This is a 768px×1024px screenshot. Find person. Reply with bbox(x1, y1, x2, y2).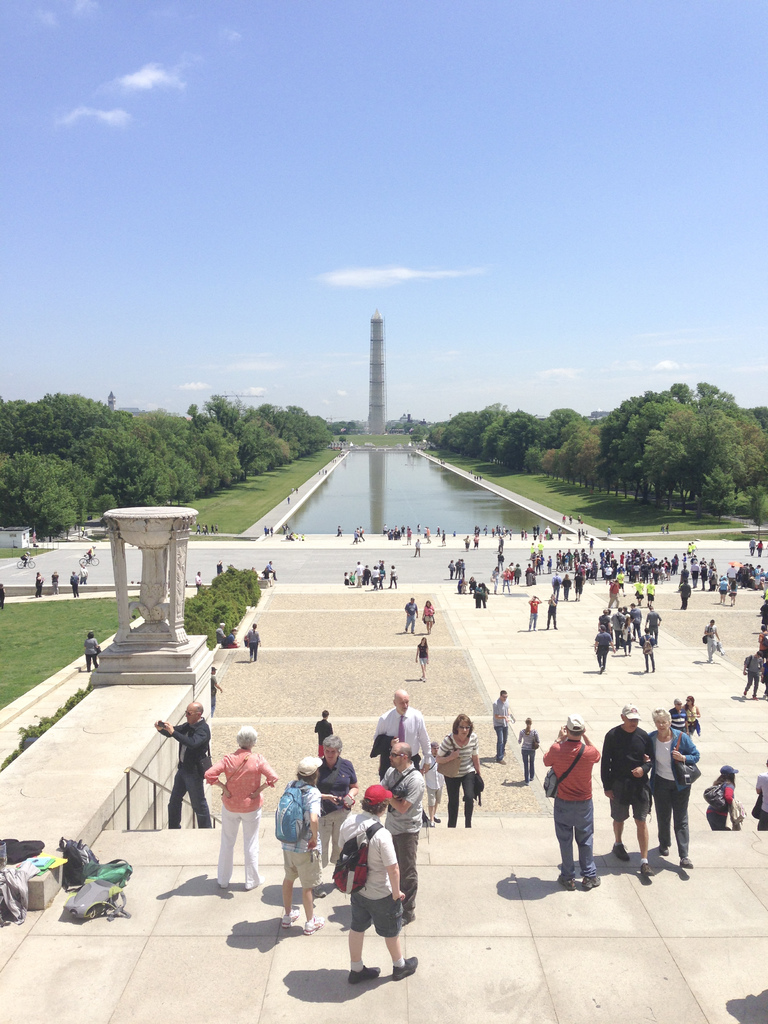
bbox(209, 730, 275, 887).
